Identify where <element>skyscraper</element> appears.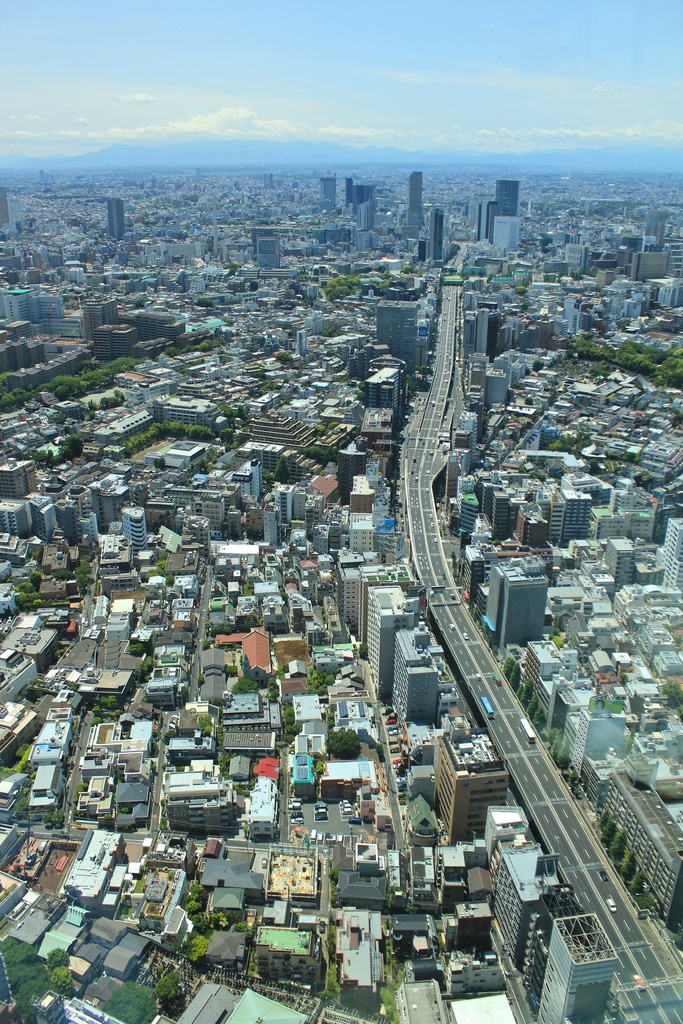
Appears at (561, 915, 611, 1012).
